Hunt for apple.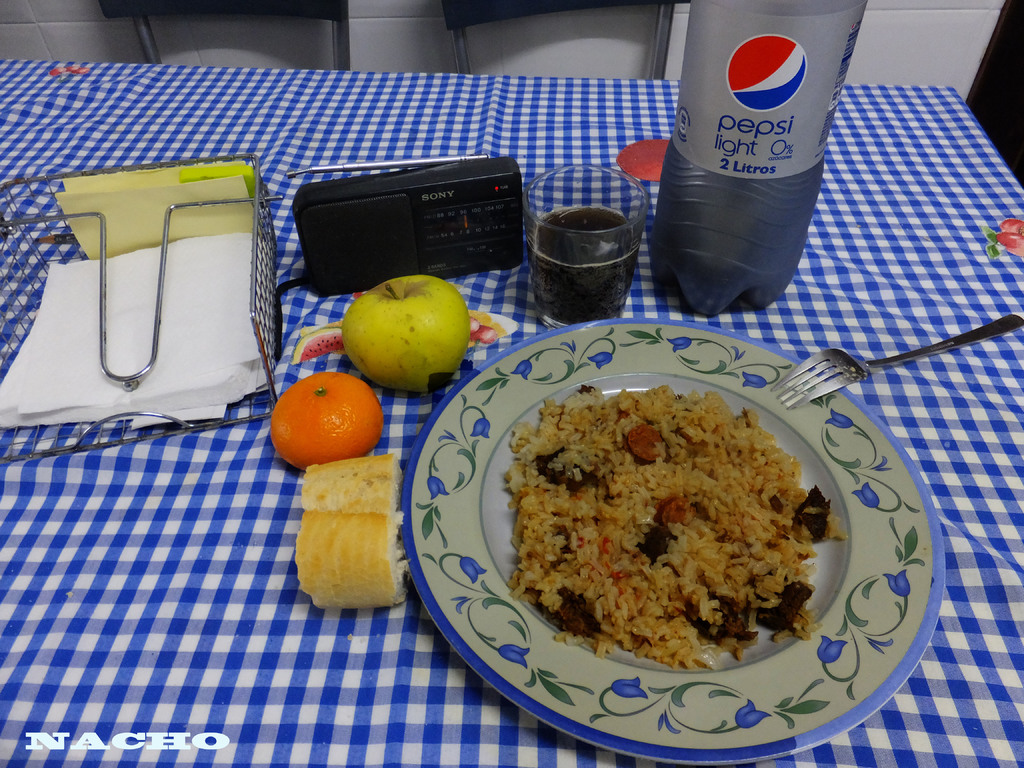
Hunted down at bbox=(475, 327, 498, 345).
